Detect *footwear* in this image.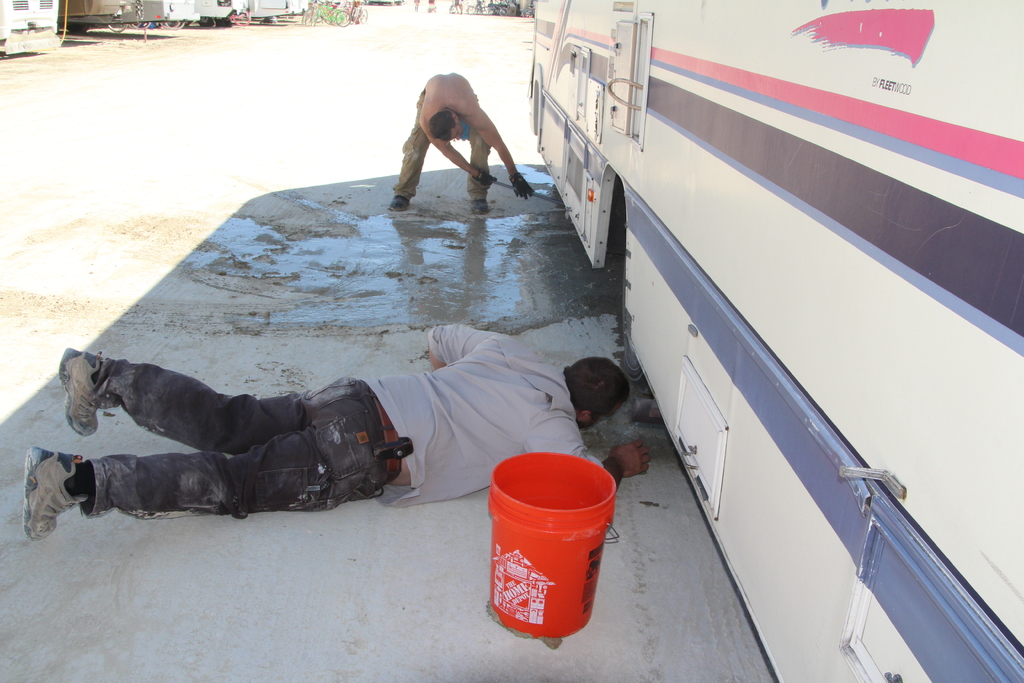
Detection: rect(472, 199, 490, 216).
